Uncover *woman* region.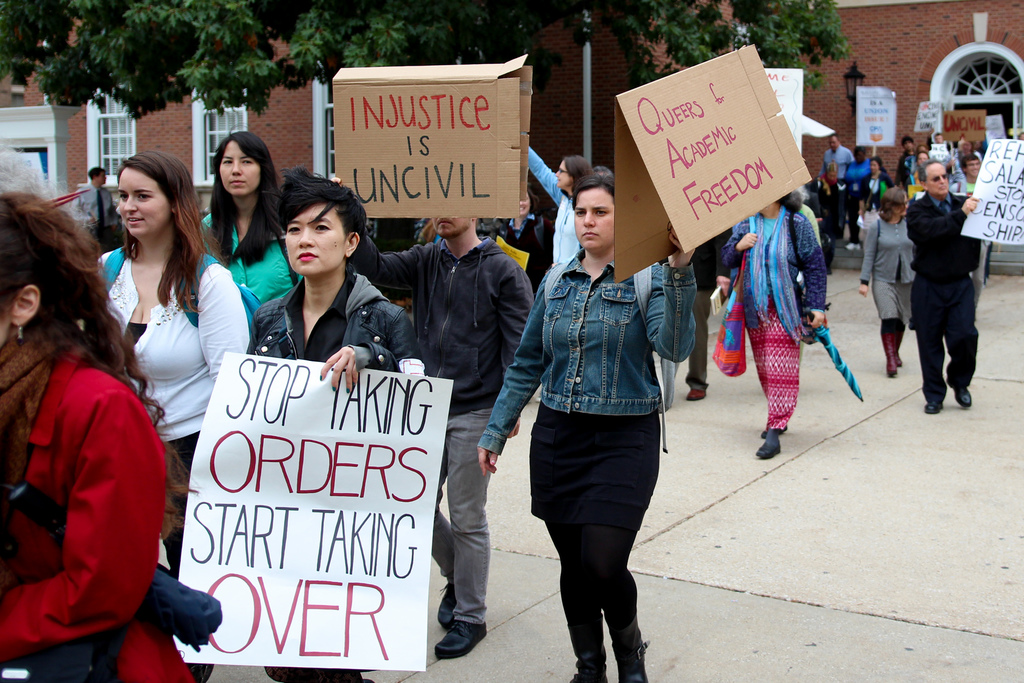
Uncovered: <box>97,151,250,572</box>.
